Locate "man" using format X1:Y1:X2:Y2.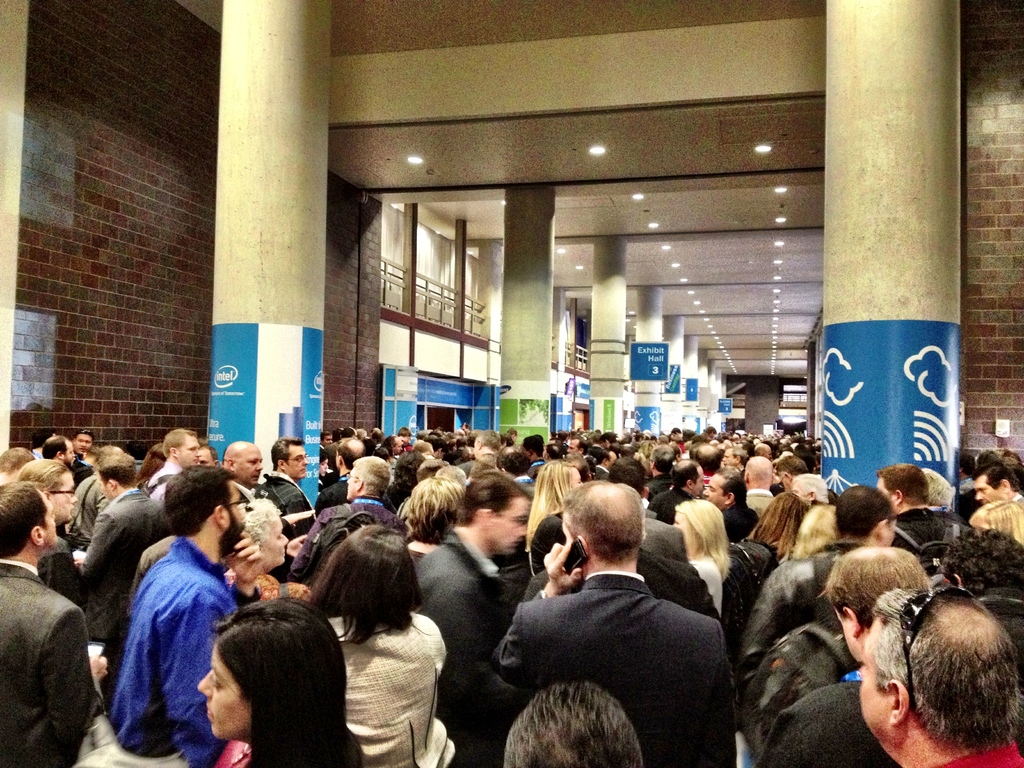
79:460:252:767.
